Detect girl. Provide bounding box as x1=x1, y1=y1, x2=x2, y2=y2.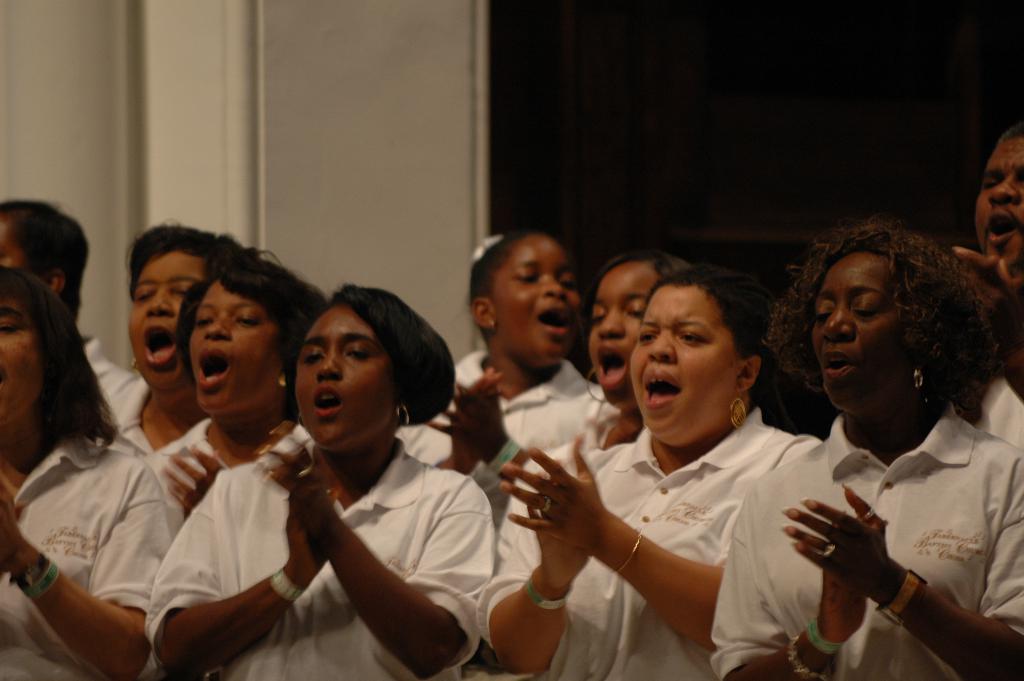
x1=396, y1=229, x2=605, y2=538.
